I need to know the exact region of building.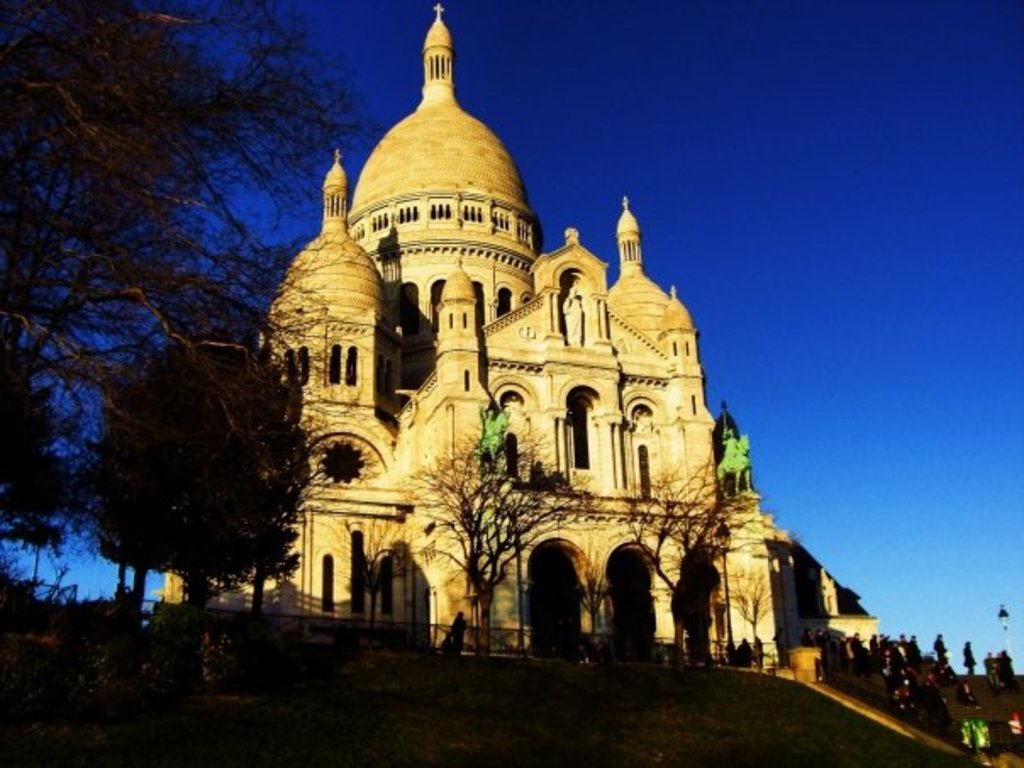
Region: [left=164, top=2, right=873, bottom=666].
